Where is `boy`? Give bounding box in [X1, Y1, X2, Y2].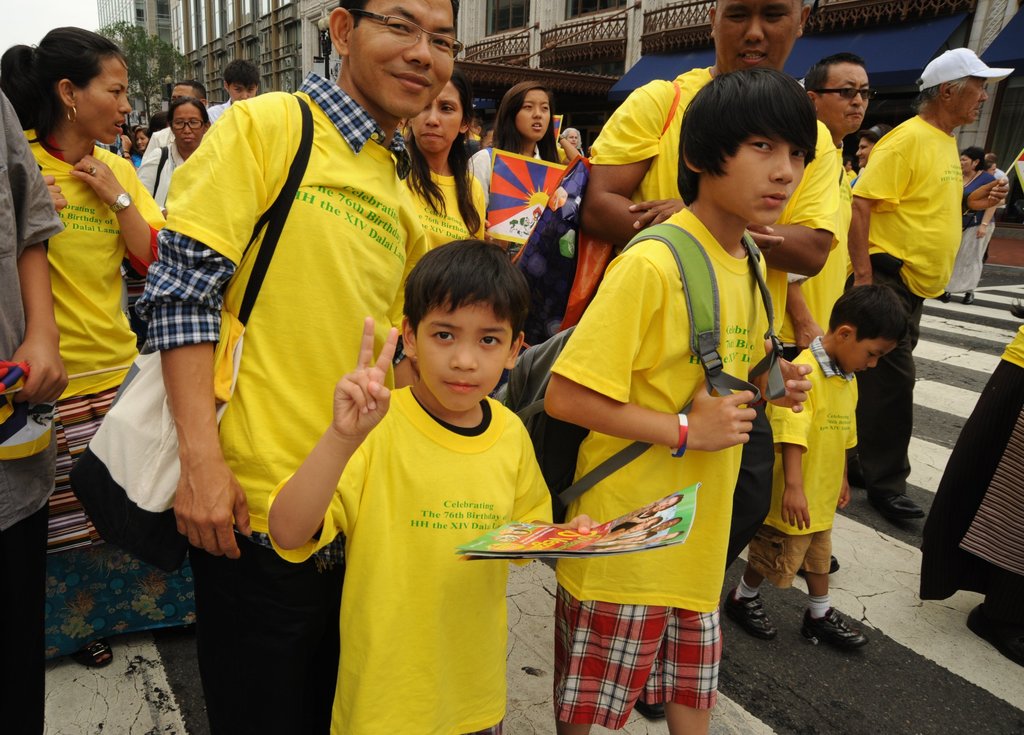
[720, 283, 911, 650].
